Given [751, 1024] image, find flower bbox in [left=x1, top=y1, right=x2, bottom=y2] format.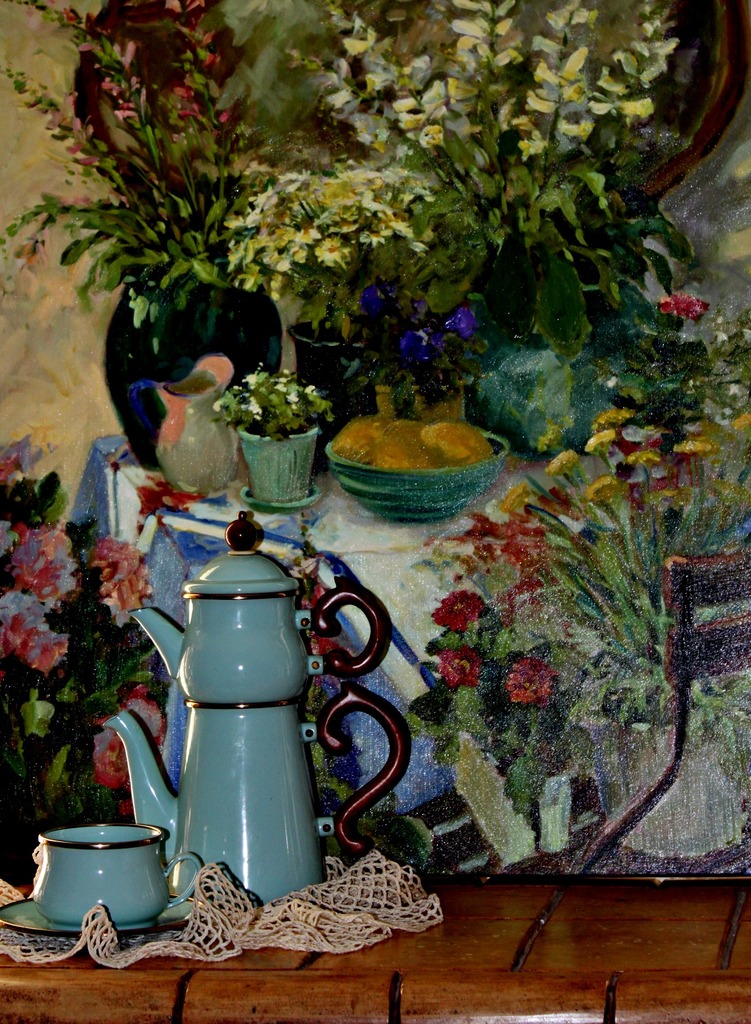
[left=86, top=691, right=172, bottom=798].
